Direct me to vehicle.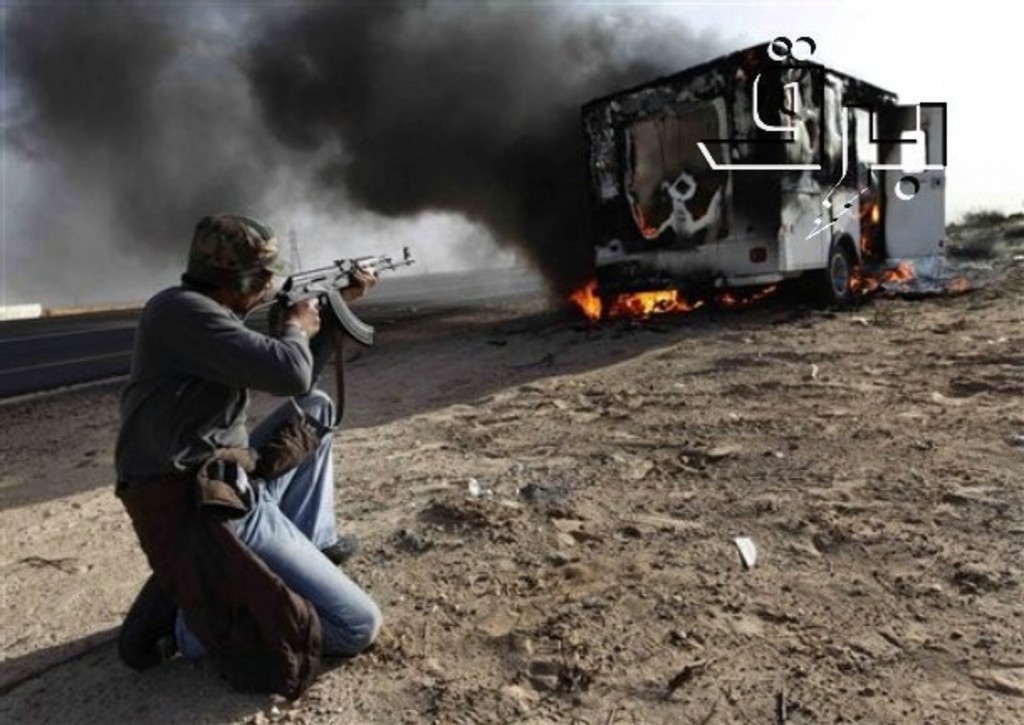
Direction: <bbox>572, 15, 932, 317</bbox>.
